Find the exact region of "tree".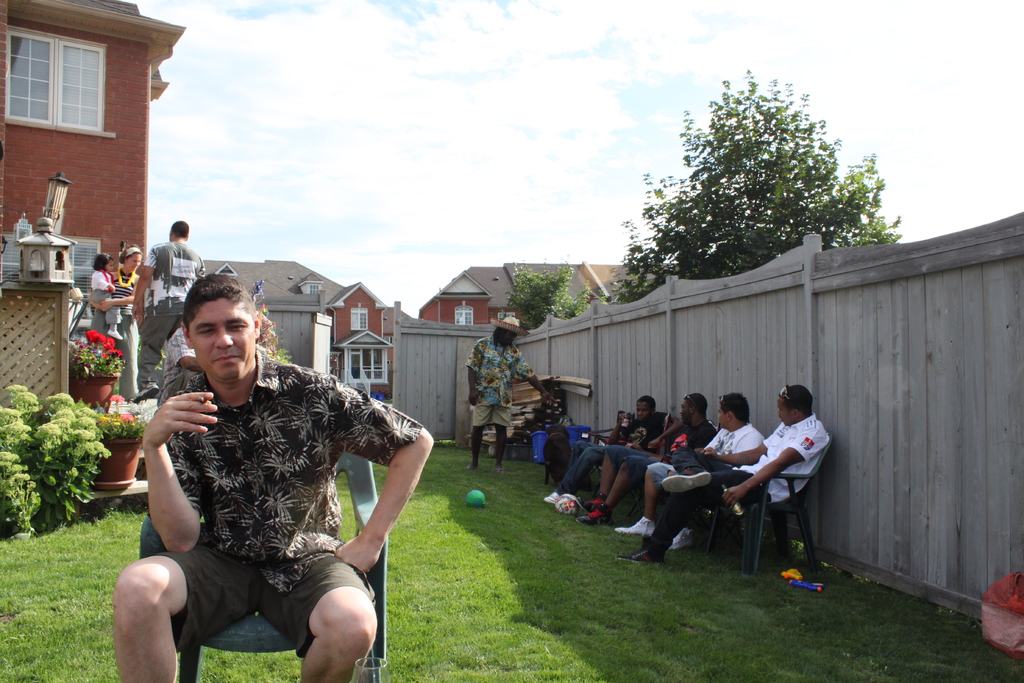
Exact region: <box>505,265,596,334</box>.
